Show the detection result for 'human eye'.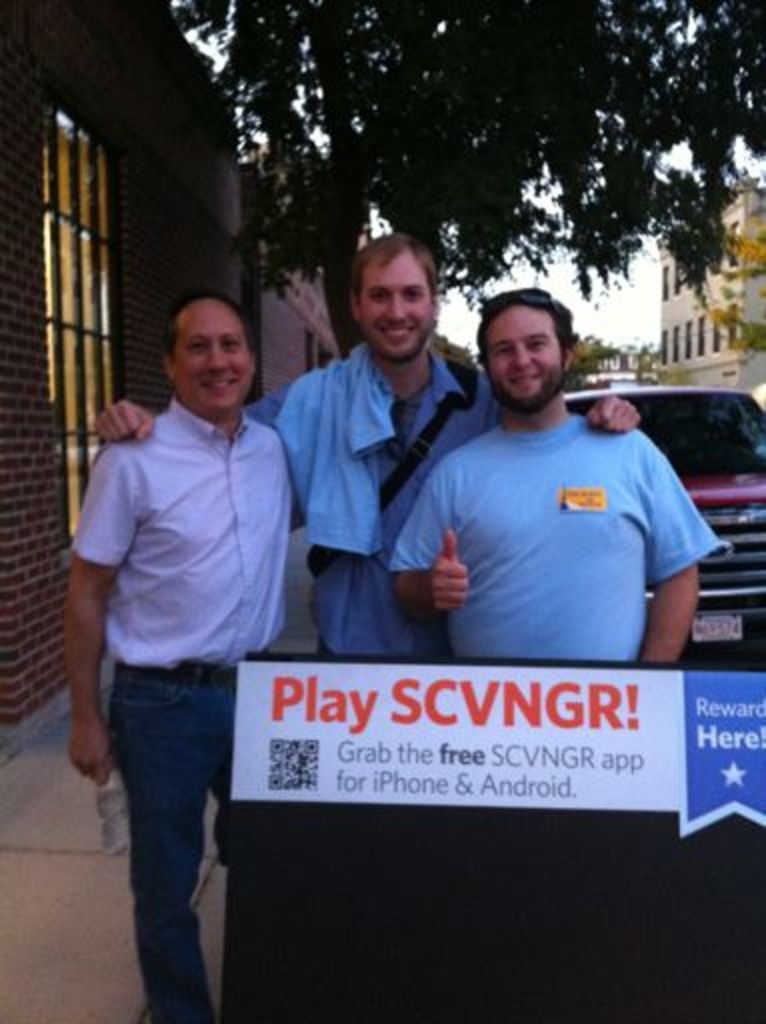
pyautogui.locateOnScreen(488, 342, 512, 356).
